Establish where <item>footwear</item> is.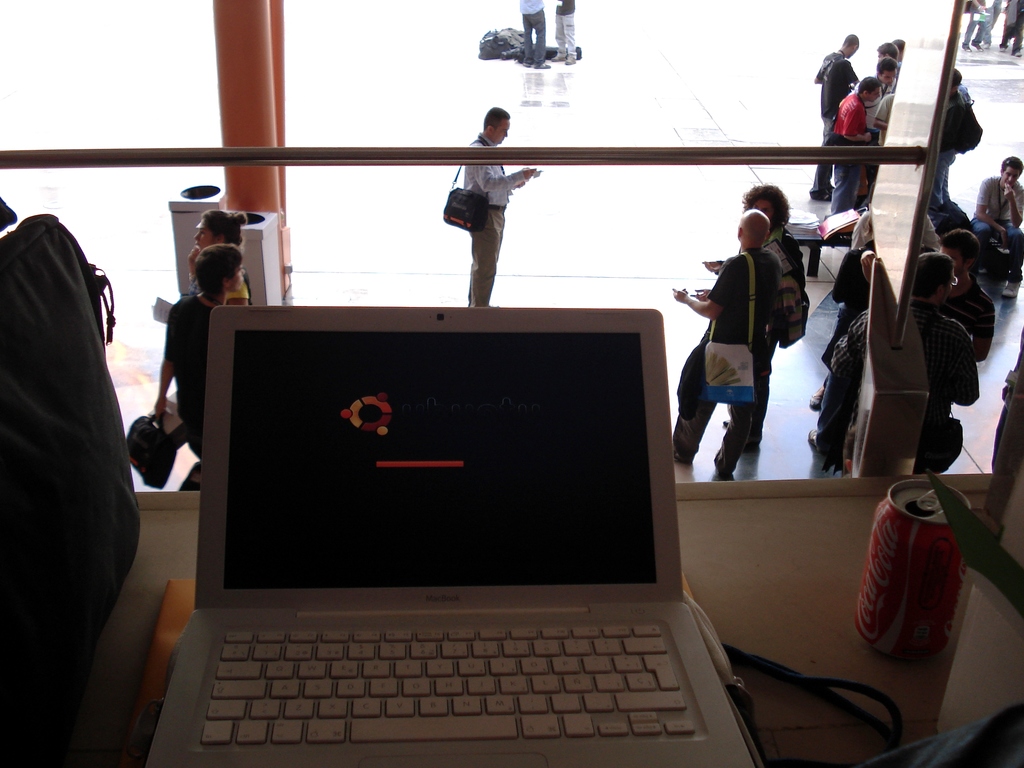
Established at bbox(713, 444, 733, 481).
